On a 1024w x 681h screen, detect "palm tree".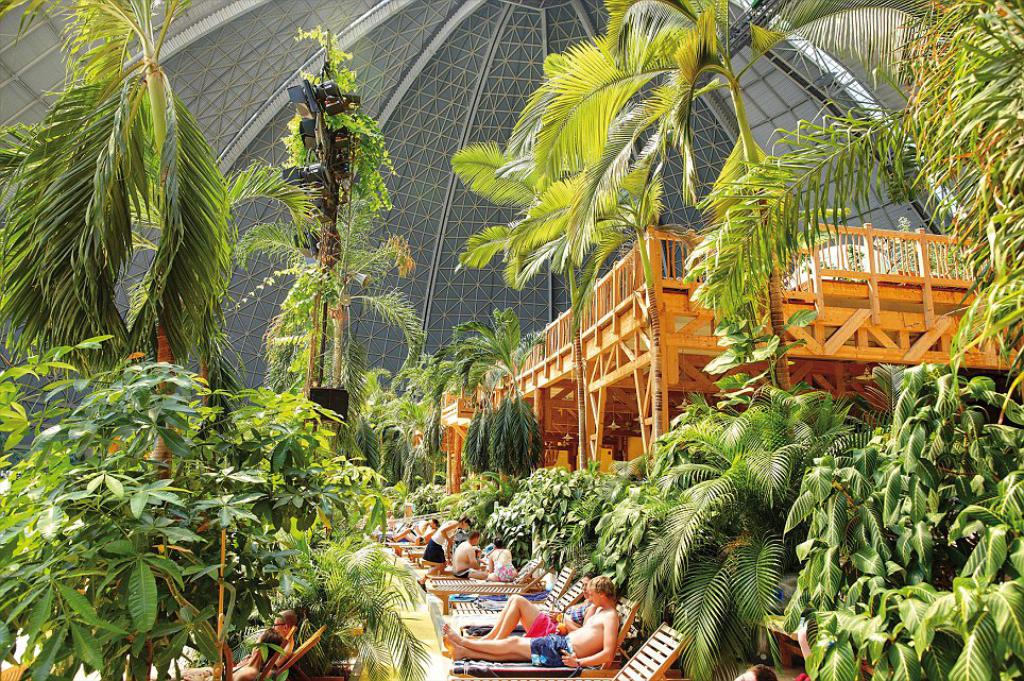
rect(449, 0, 732, 680).
